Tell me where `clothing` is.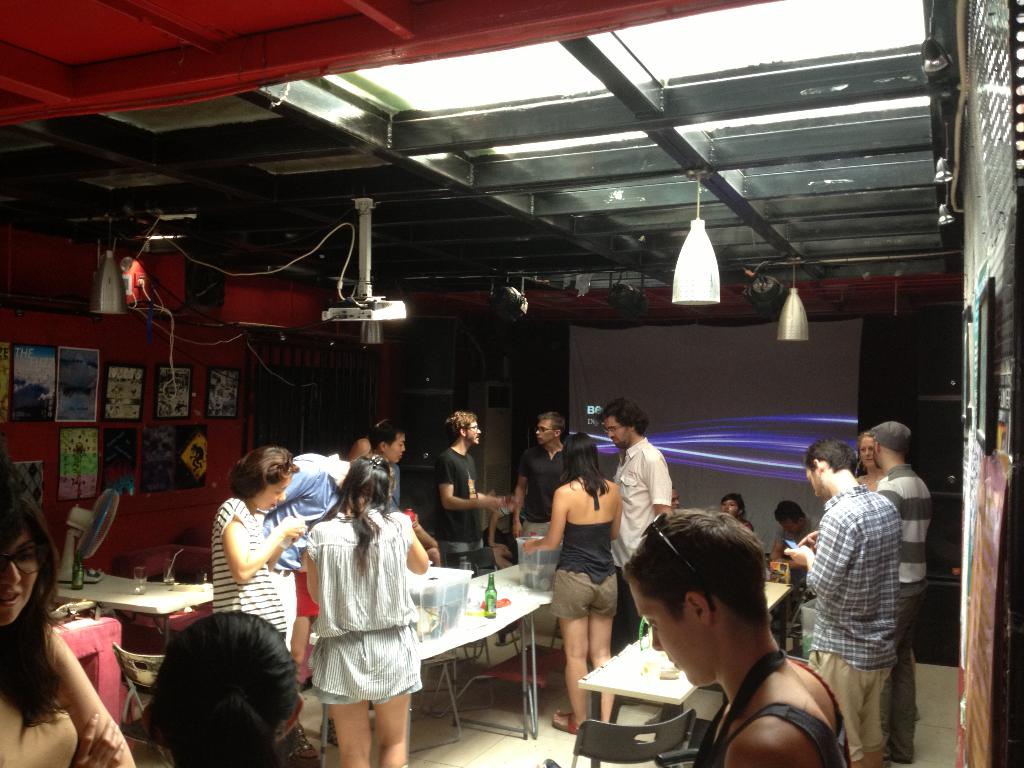
`clothing` is at 210, 507, 285, 642.
